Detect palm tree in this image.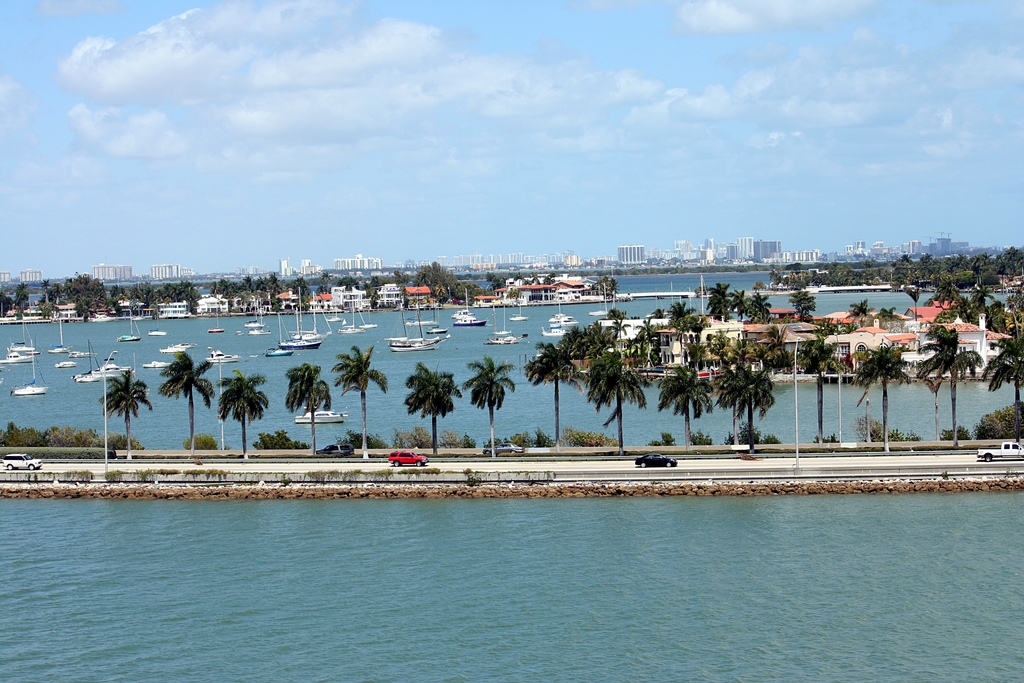
Detection: 989:339:1023:438.
